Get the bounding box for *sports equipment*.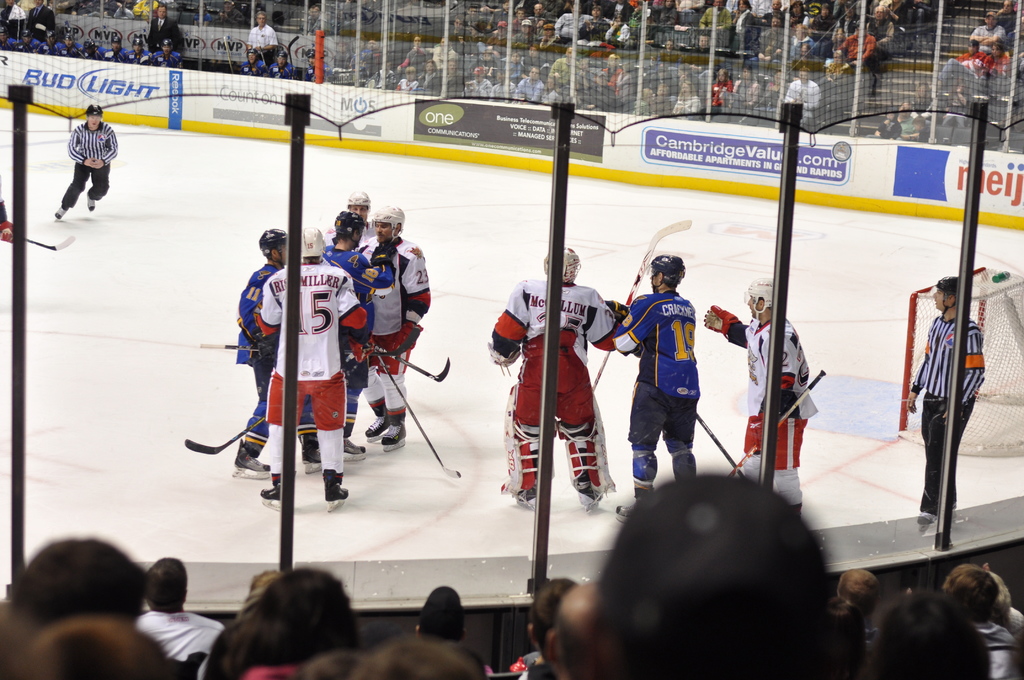
696, 412, 743, 482.
